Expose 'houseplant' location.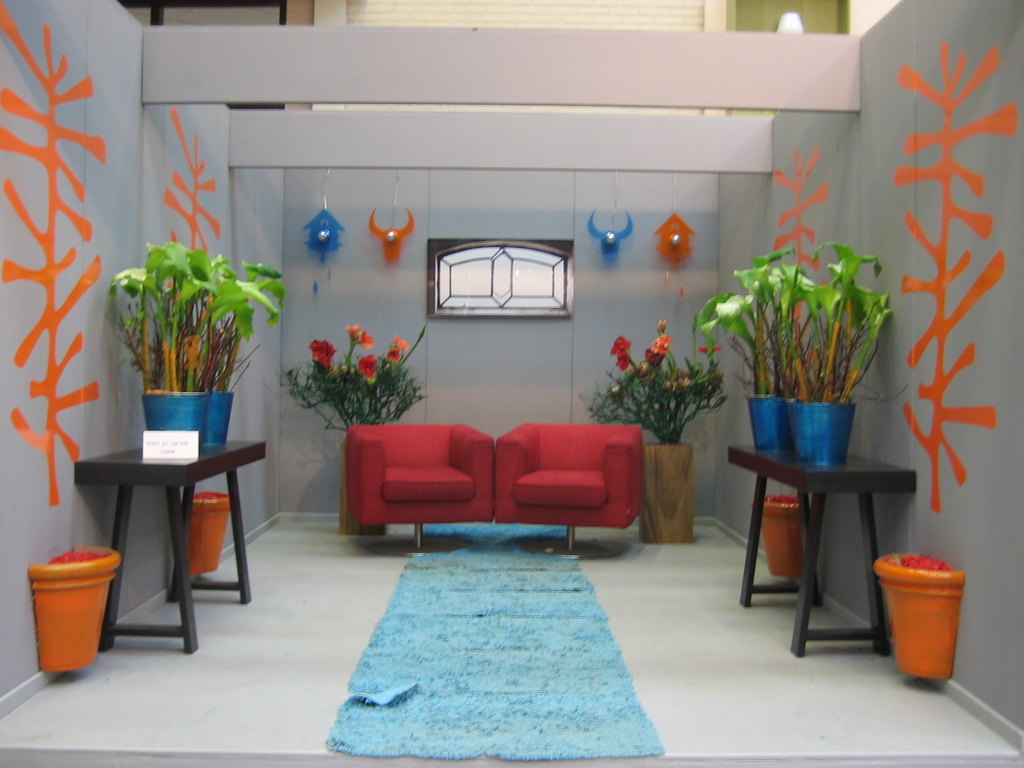
Exposed at box=[282, 317, 431, 532].
